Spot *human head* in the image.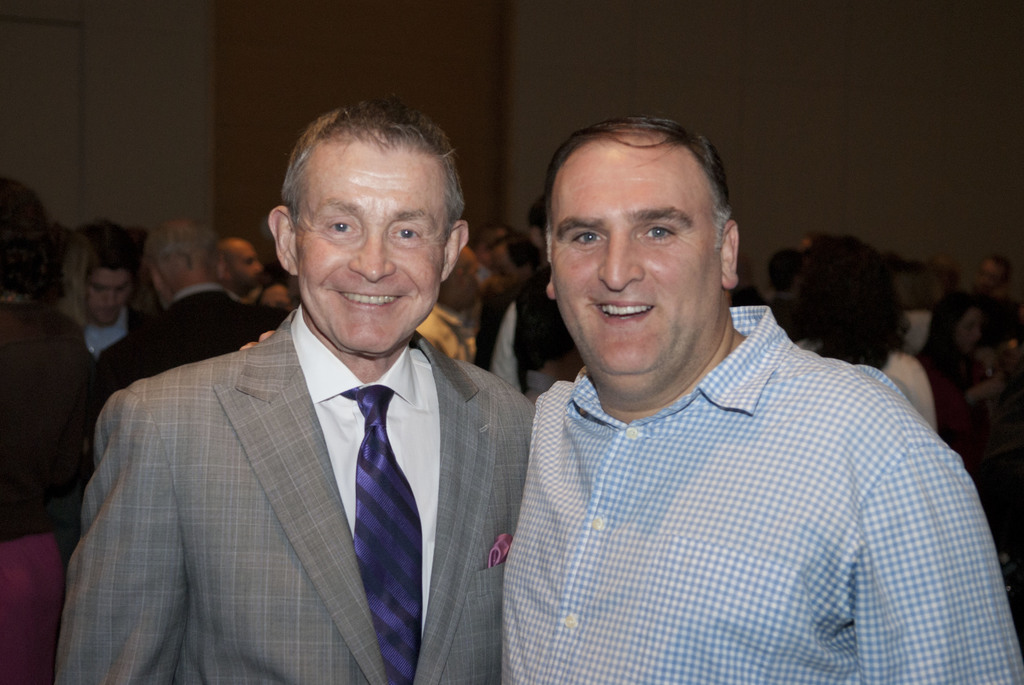
*human head* found at BBox(222, 238, 264, 301).
